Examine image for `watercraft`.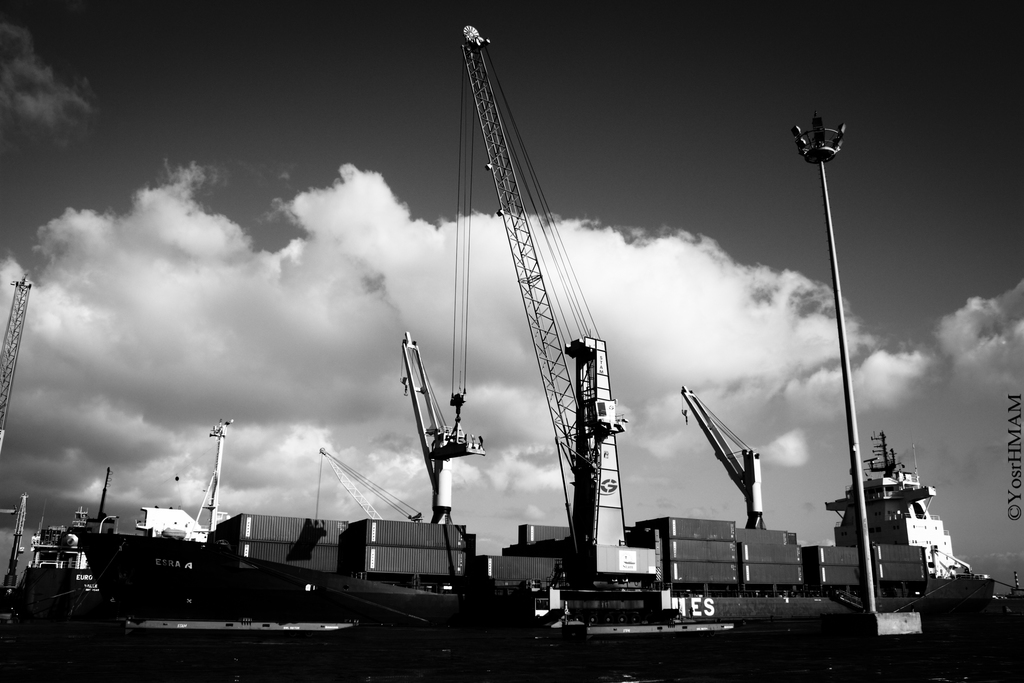
Examination result: (left=75, top=529, right=993, bottom=641).
